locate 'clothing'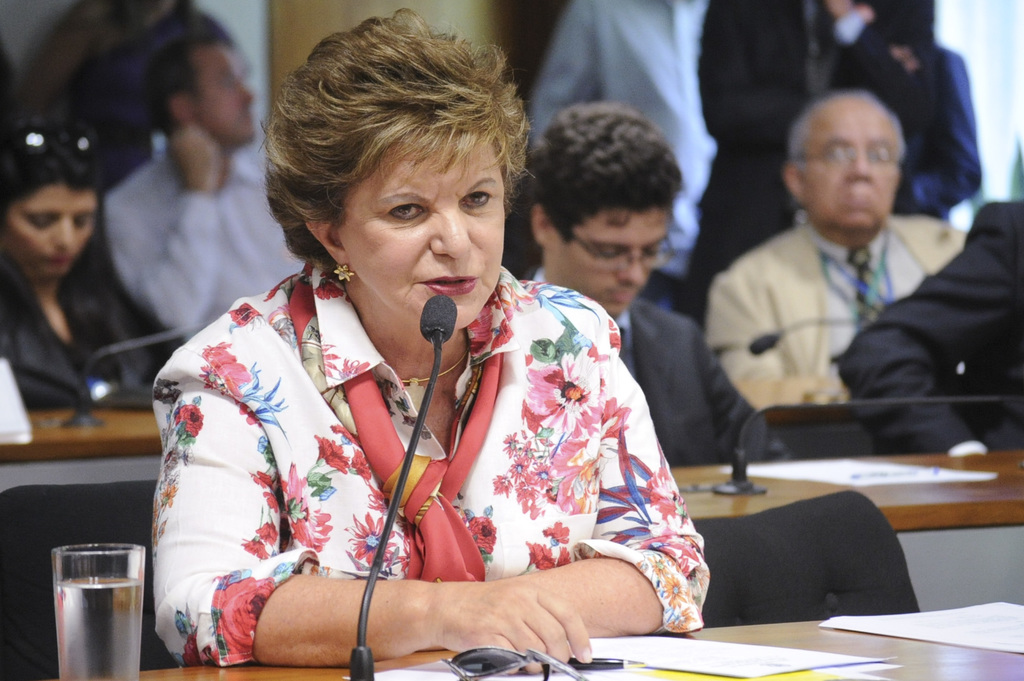
rect(702, 207, 964, 408)
